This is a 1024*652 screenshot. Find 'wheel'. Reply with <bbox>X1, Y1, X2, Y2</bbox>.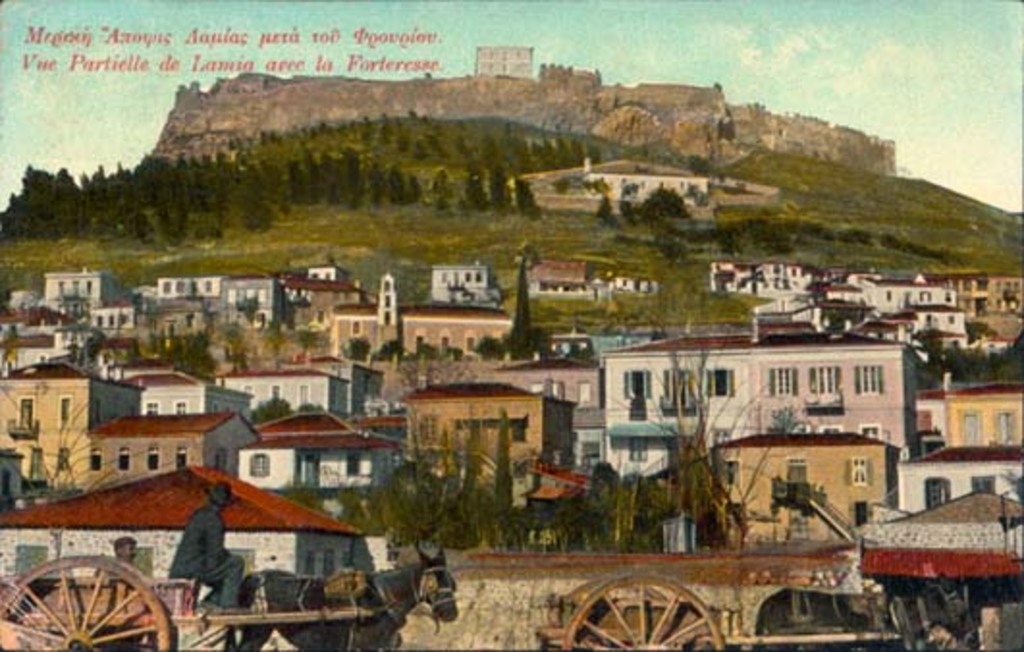
<bbox>13, 573, 160, 650</bbox>.
